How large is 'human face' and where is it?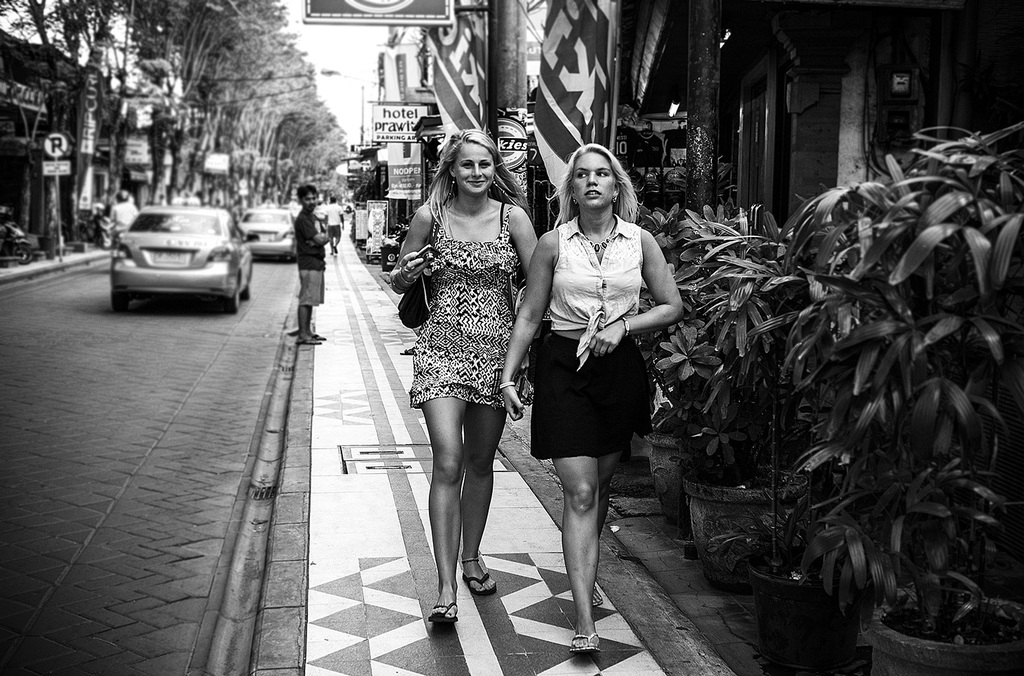
Bounding box: region(570, 150, 614, 207).
